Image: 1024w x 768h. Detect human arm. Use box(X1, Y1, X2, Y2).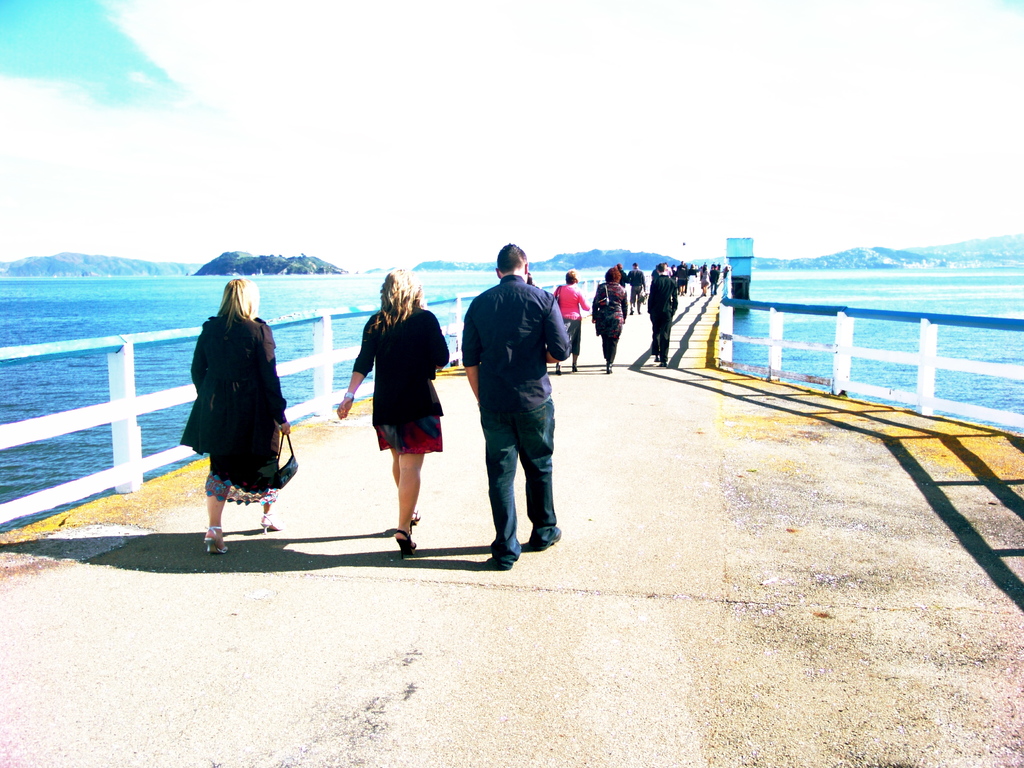
box(708, 267, 714, 278).
